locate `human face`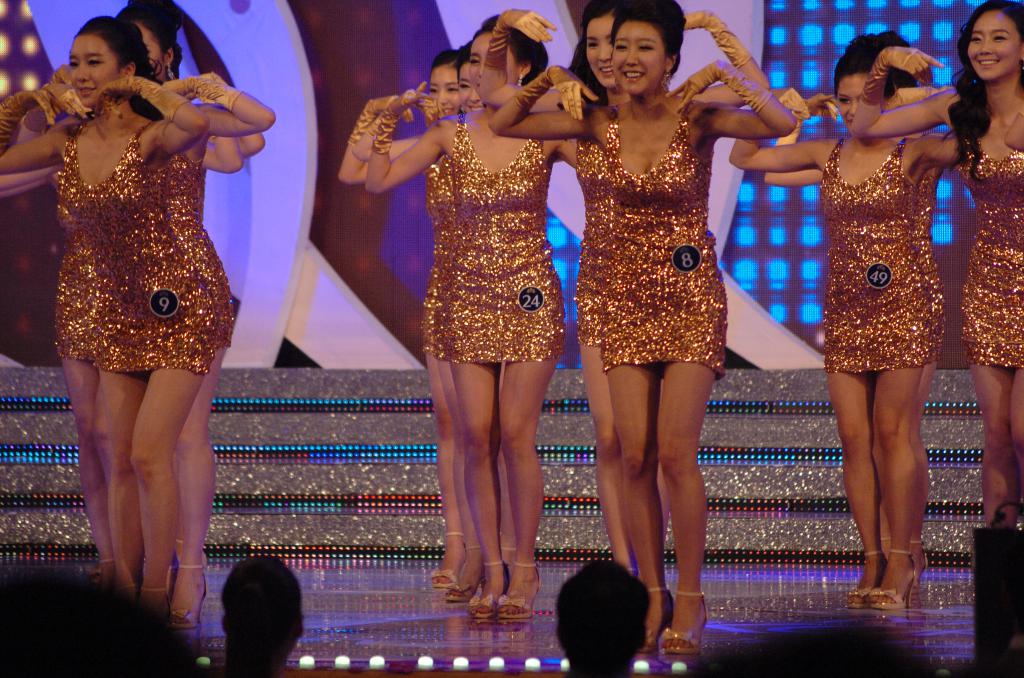
bbox=(970, 13, 1023, 77)
